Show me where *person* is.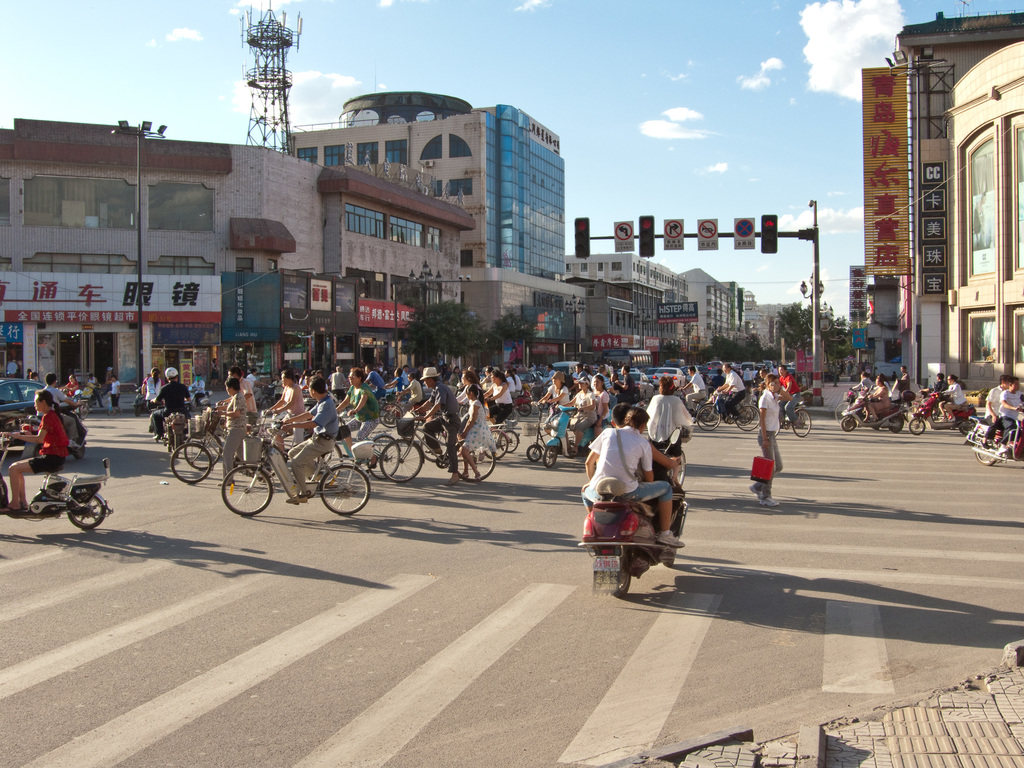
*person* is at (x1=148, y1=366, x2=159, y2=408).
